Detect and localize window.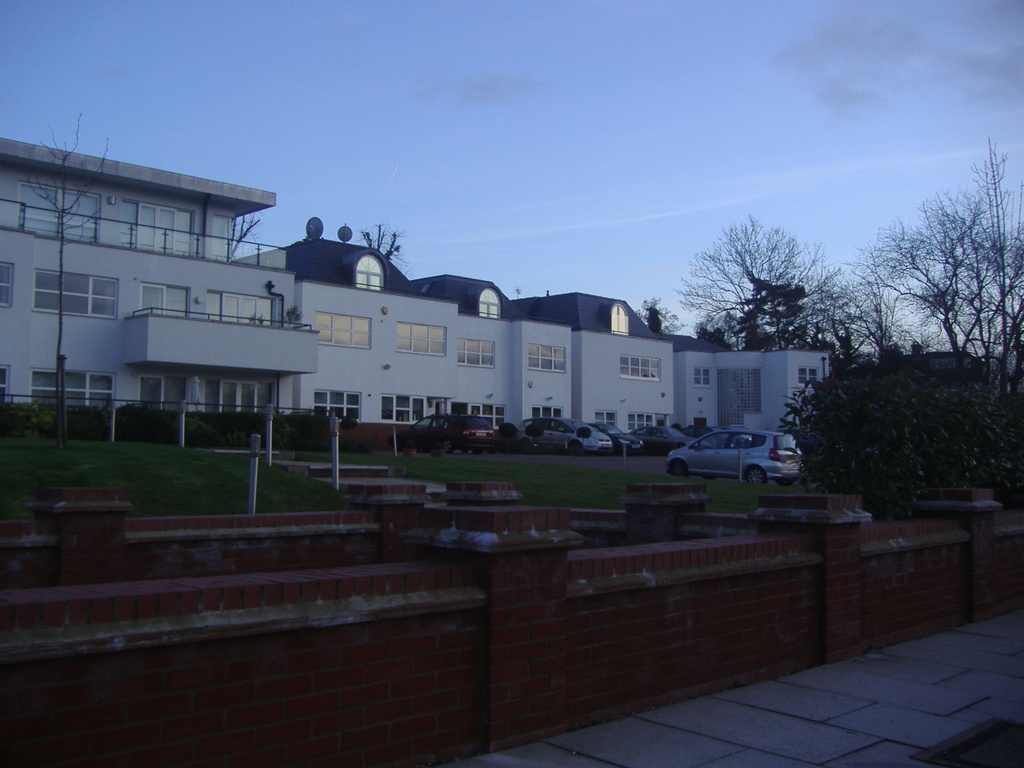
Localized at left=596, top=412, right=620, bottom=430.
